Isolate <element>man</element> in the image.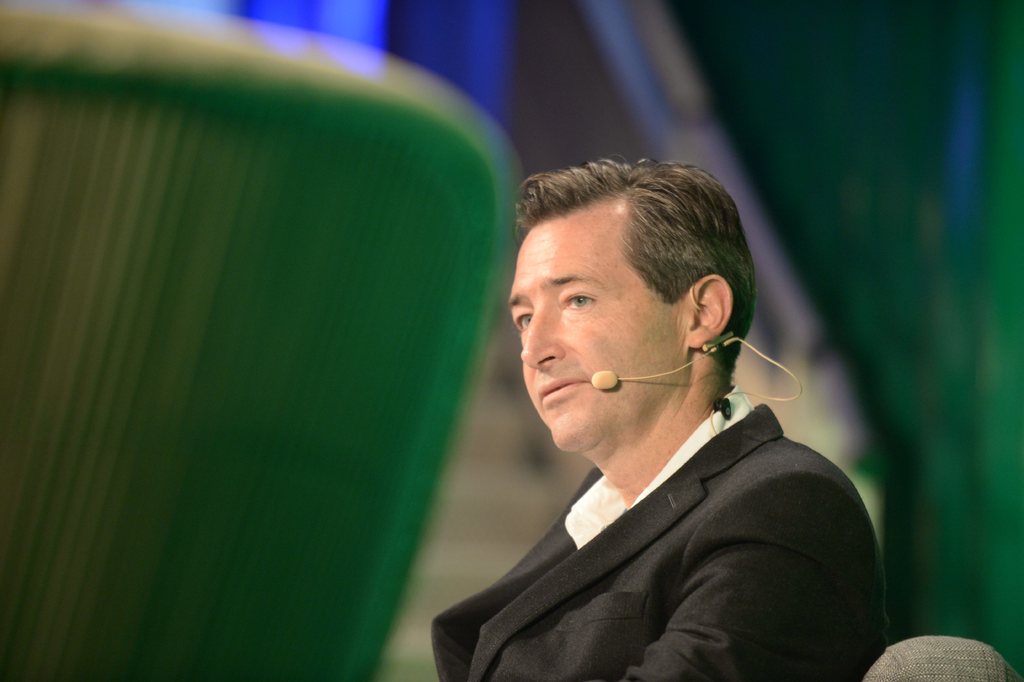
Isolated region: locate(419, 165, 896, 673).
